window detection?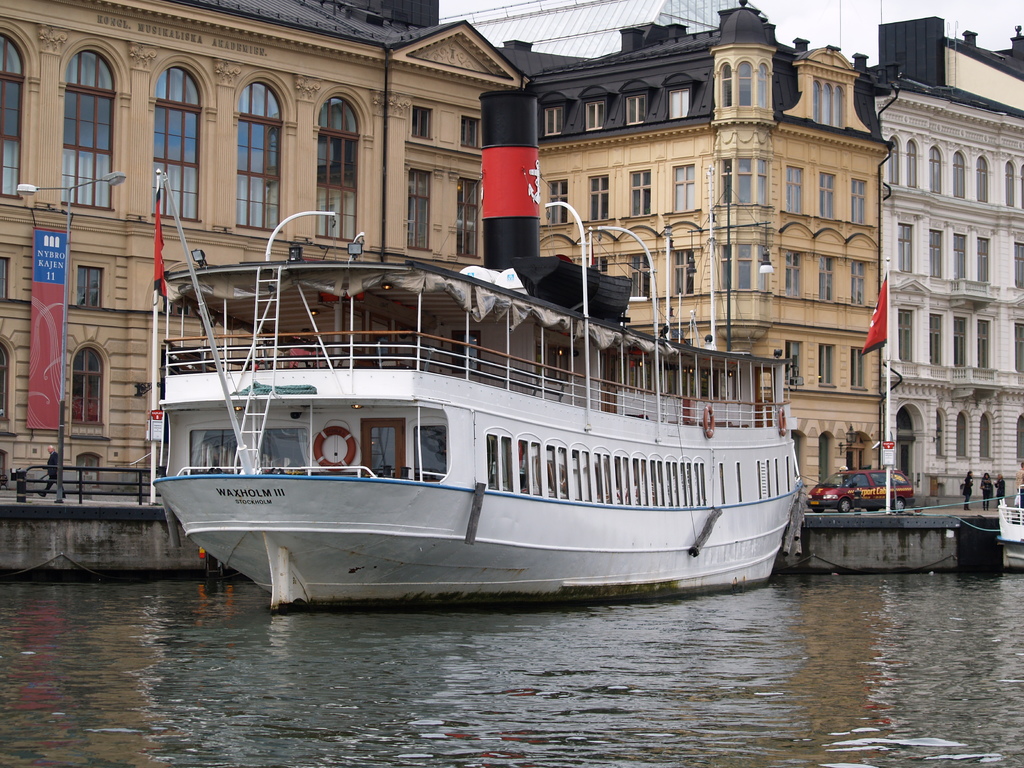
{"left": 821, "top": 258, "right": 833, "bottom": 305}
